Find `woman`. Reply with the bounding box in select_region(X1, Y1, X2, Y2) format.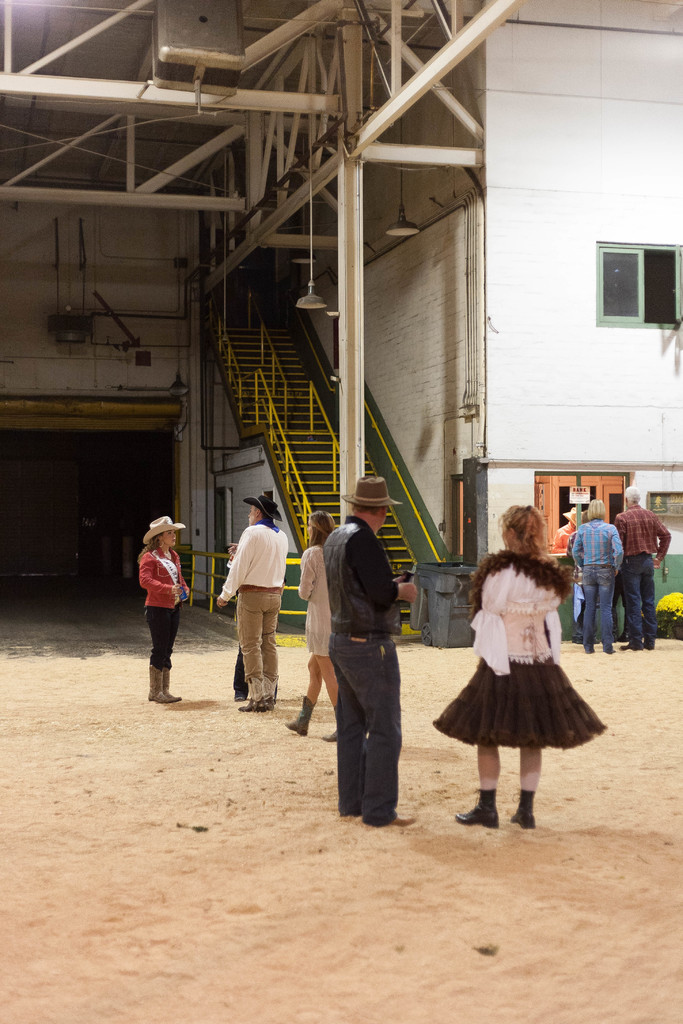
select_region(464, 495, 619, 831).
